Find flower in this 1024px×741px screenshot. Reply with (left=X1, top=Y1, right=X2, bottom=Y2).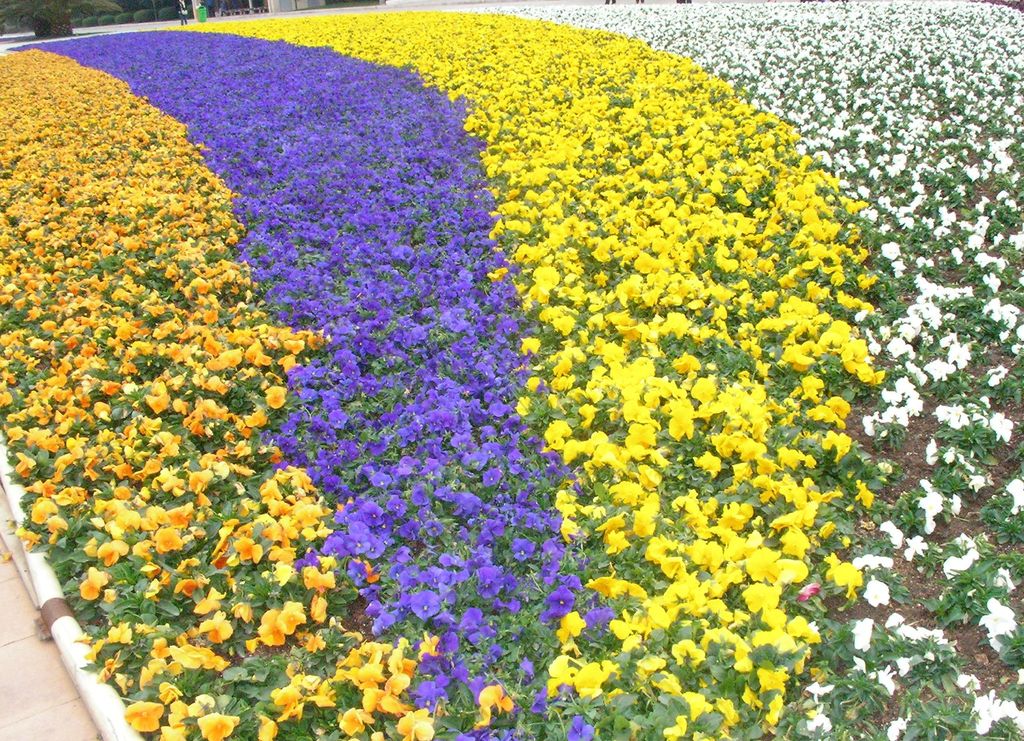
(left=198, top=715, right=240, bottom=740).
